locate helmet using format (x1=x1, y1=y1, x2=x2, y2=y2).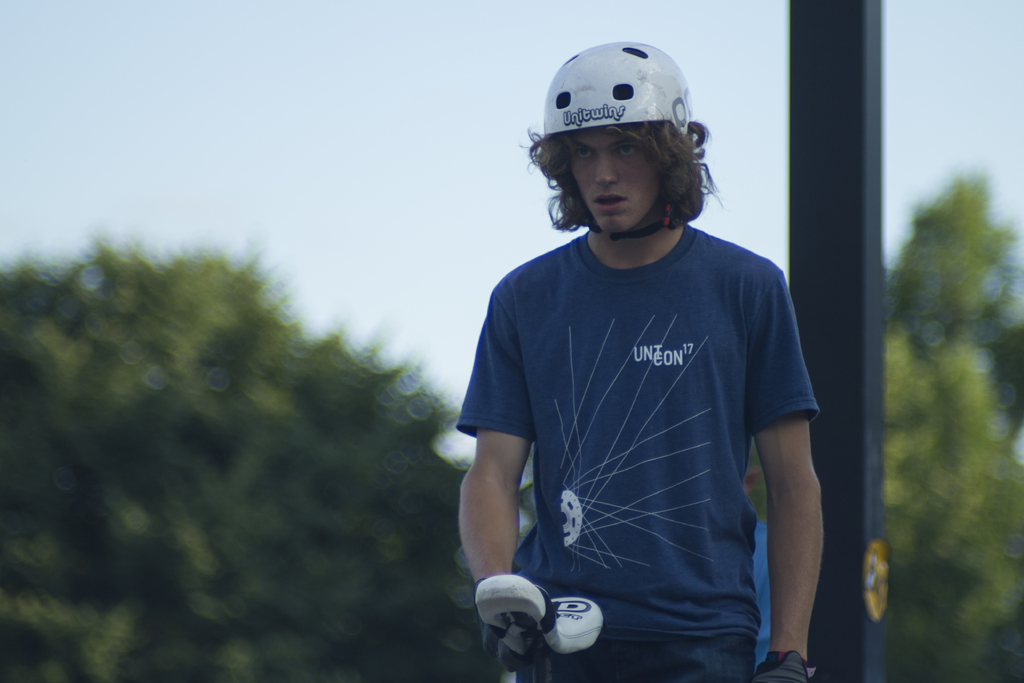
(x1=531, y1=35, x2=698, y2=254).
